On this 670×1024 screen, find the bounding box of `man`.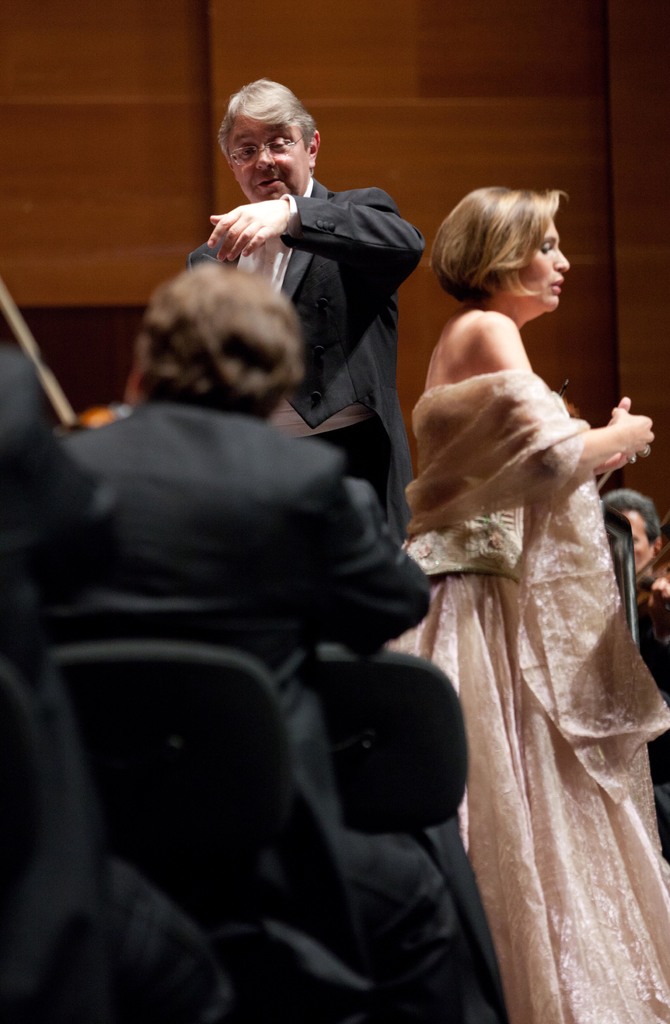
Bounding box: [600, 491, 669, 851].
